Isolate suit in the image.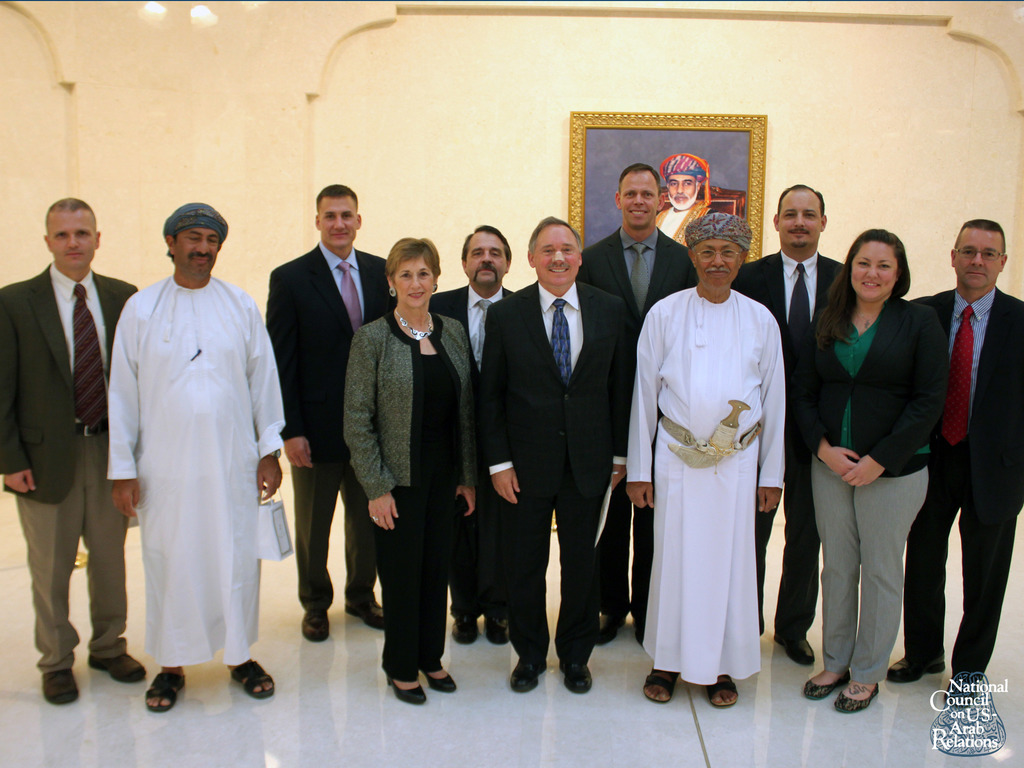
Isolated region: (266, 237, 401, 619).
